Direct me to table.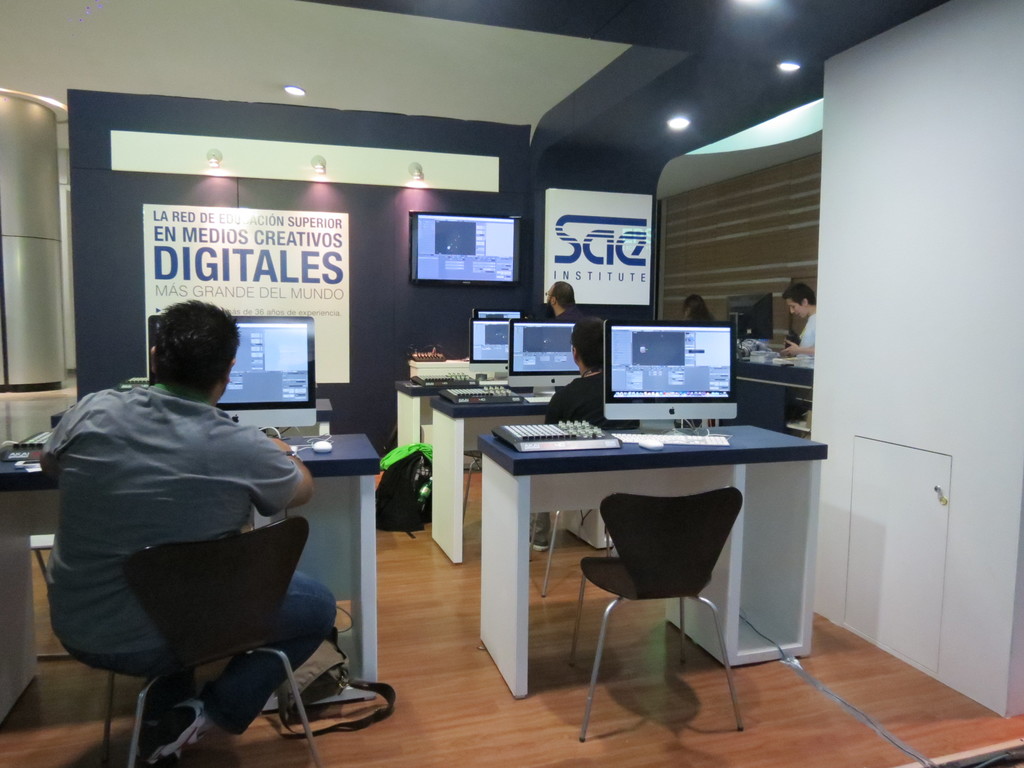
Direction: {"left": 0, "top": 431, "right": 381, "bottom": 732}.
